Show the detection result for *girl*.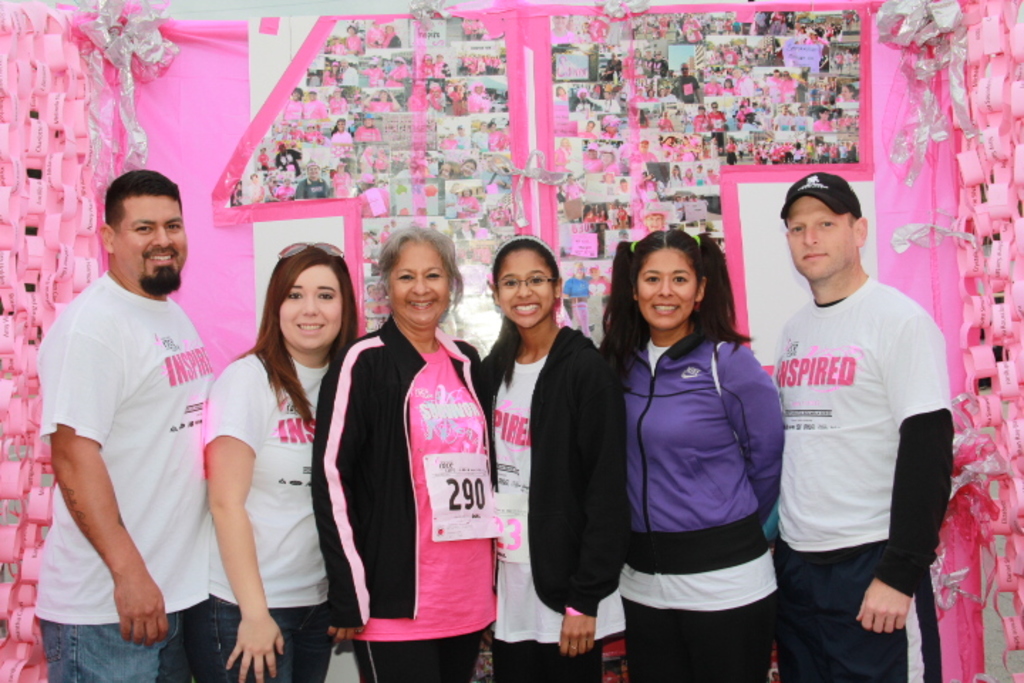
box(472, 232, 626, 682).
